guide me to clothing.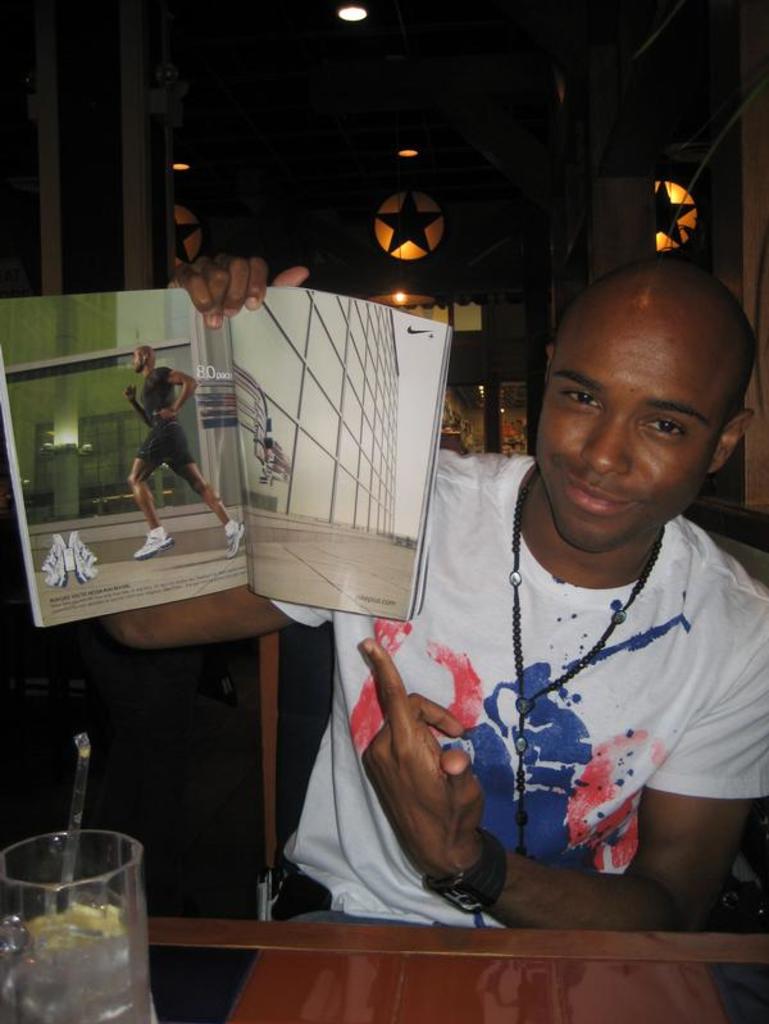
Guidance: <box>132,365,197,474</box>.
